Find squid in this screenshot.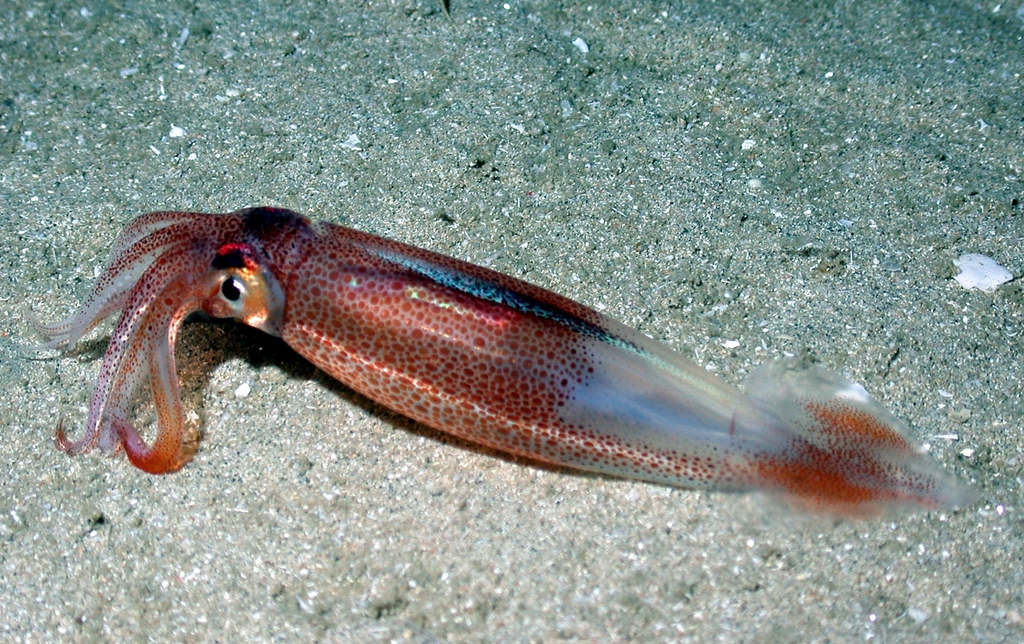
The bounding box for squid is (23, 208, 975, 492).
